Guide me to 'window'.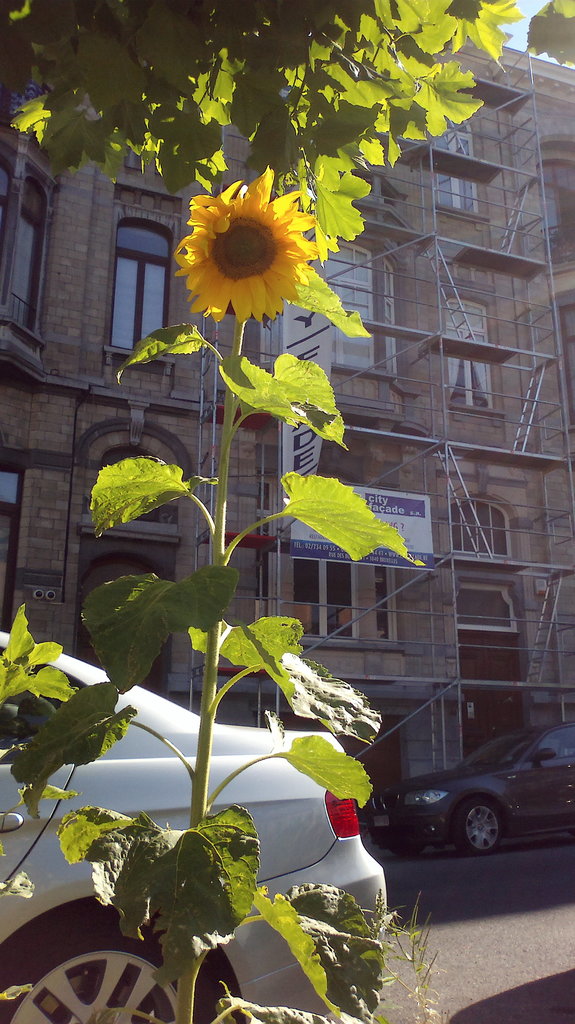
Guidance: bbox(323, 236, 388, 372).
